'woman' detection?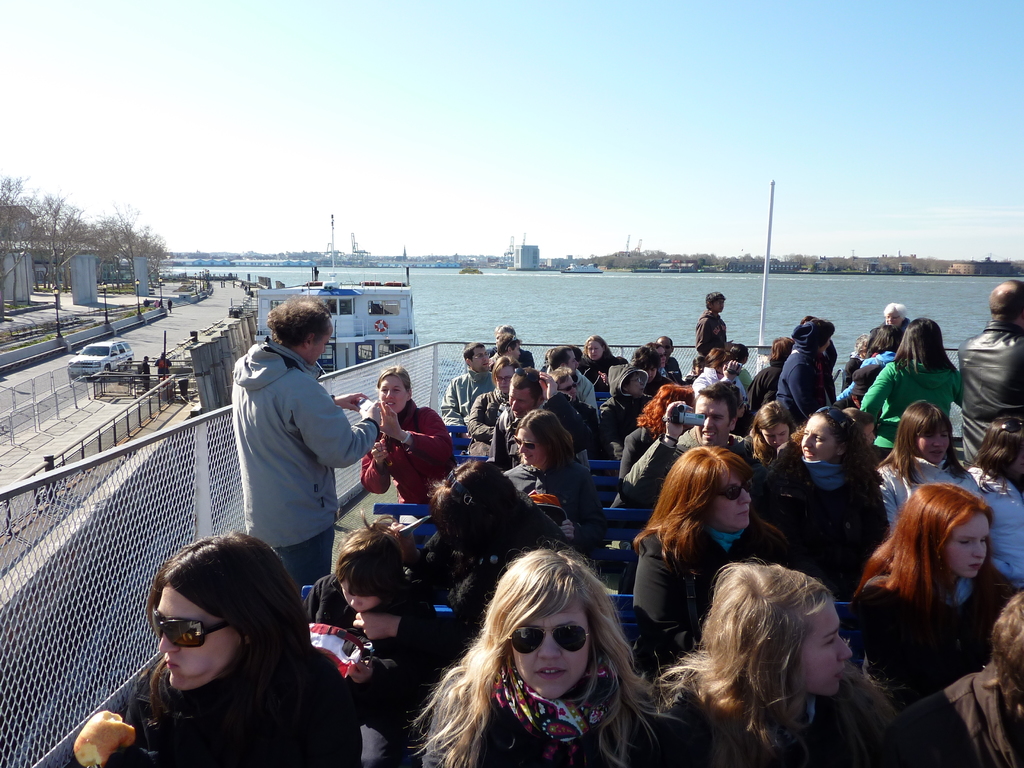
<box>692,346,748,410</box>
